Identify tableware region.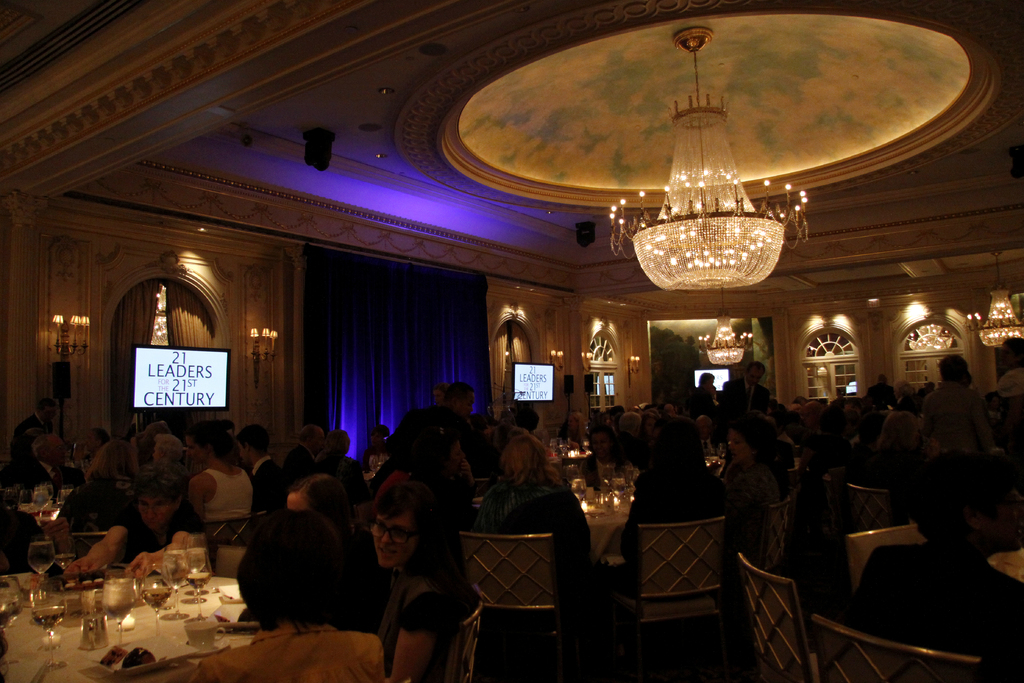
Region: <box>706,456,724,474</box>.
